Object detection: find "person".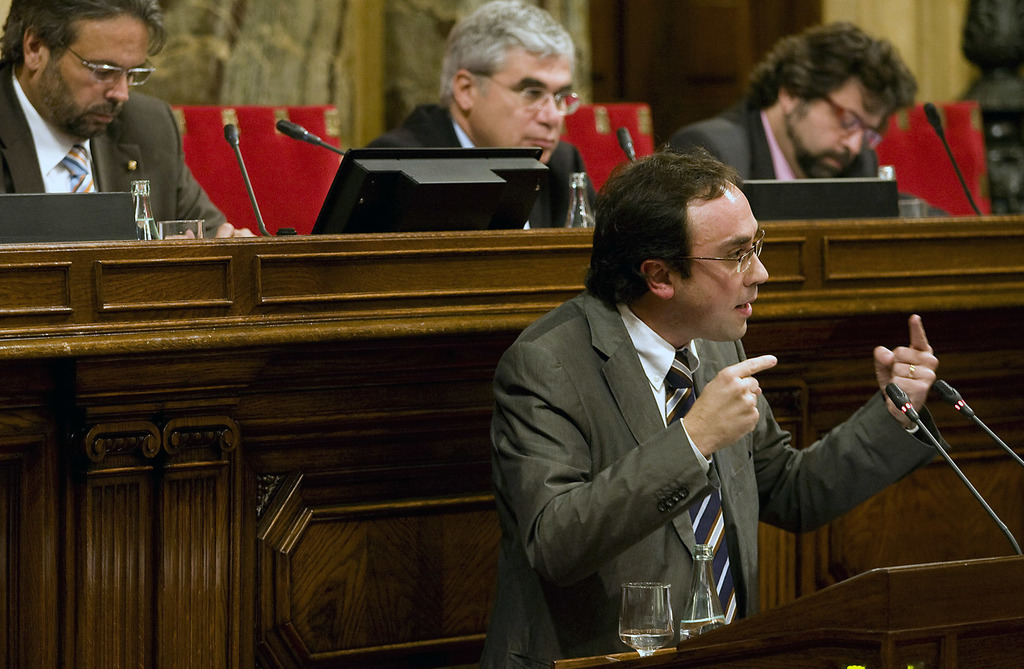
detection(14, 0, 243, 251).
